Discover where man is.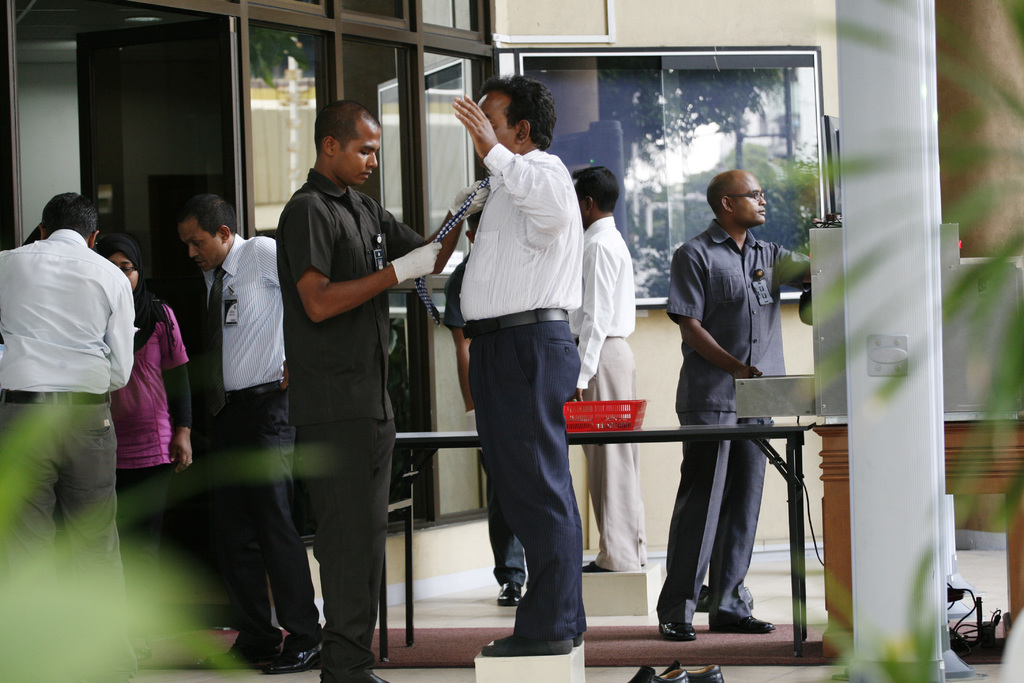
Discovered at [left=655, top=170, right=813, bottom=641].
